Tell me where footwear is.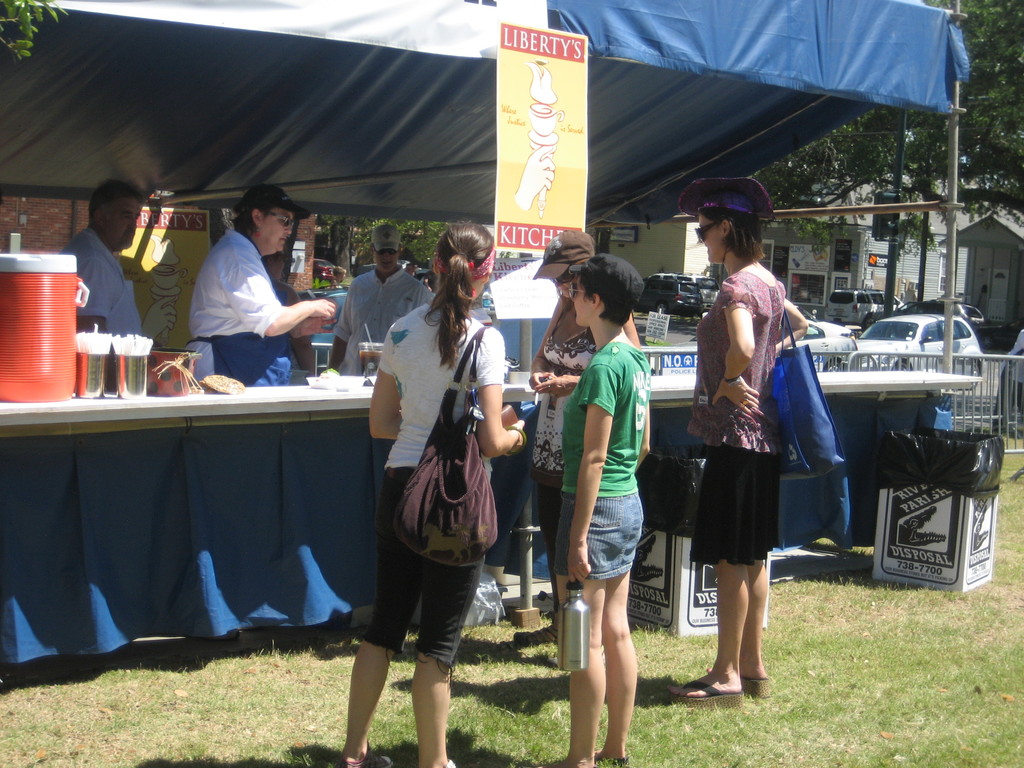
footwear is at l=742, t=668, r=774, b=703.
